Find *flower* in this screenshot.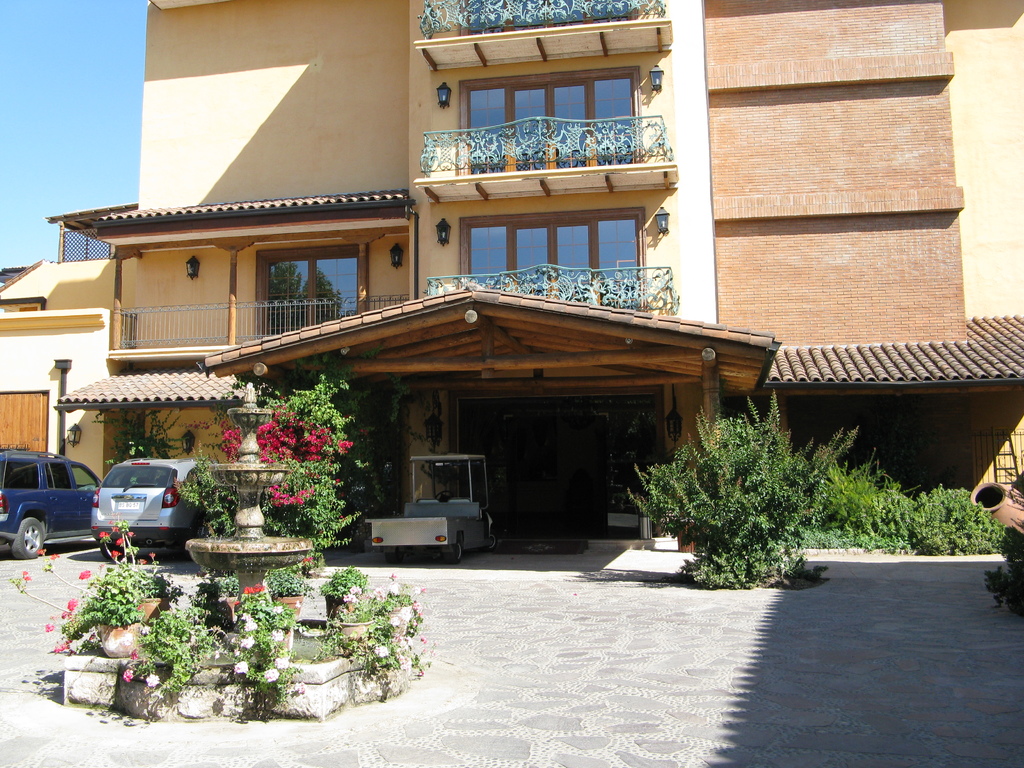
The bounding box for *flower* is 99 525 111 538.
